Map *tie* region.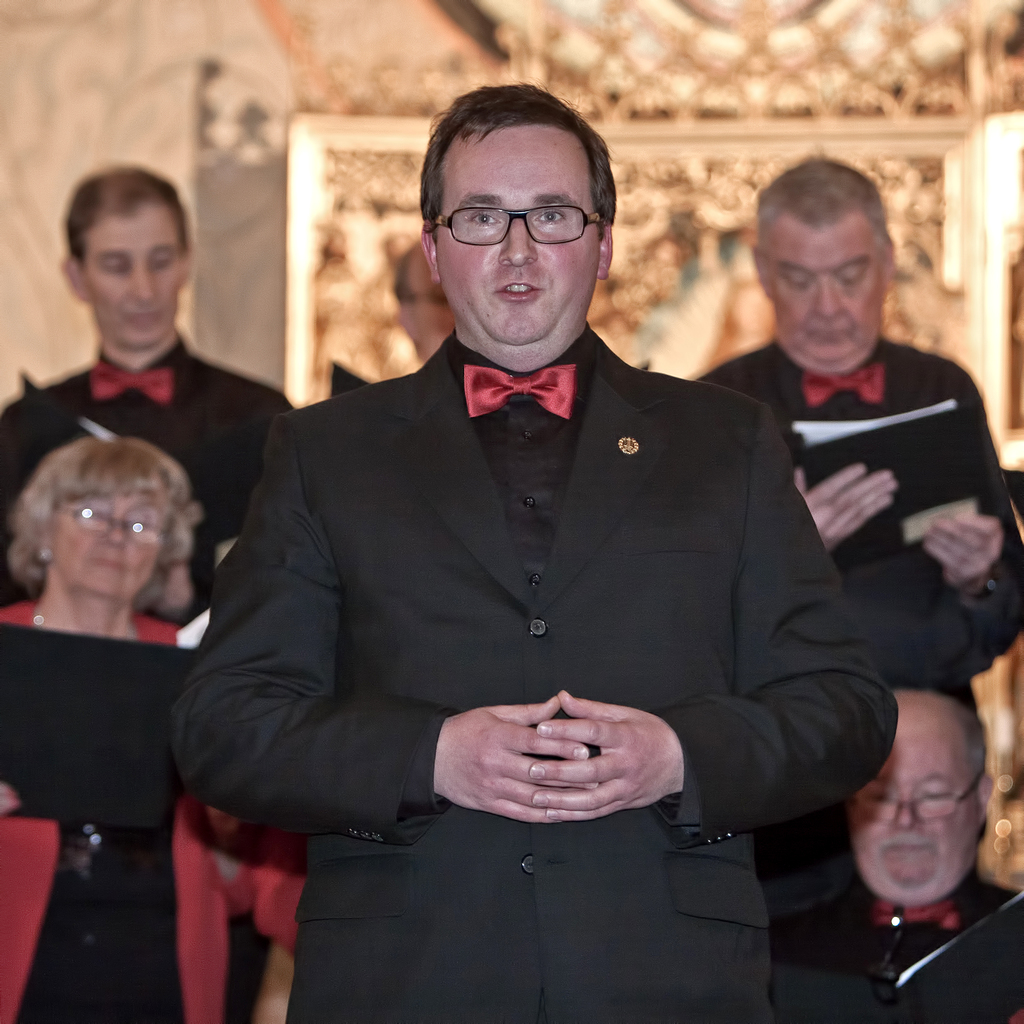
Mapped to 92, 357, 175, 406.
